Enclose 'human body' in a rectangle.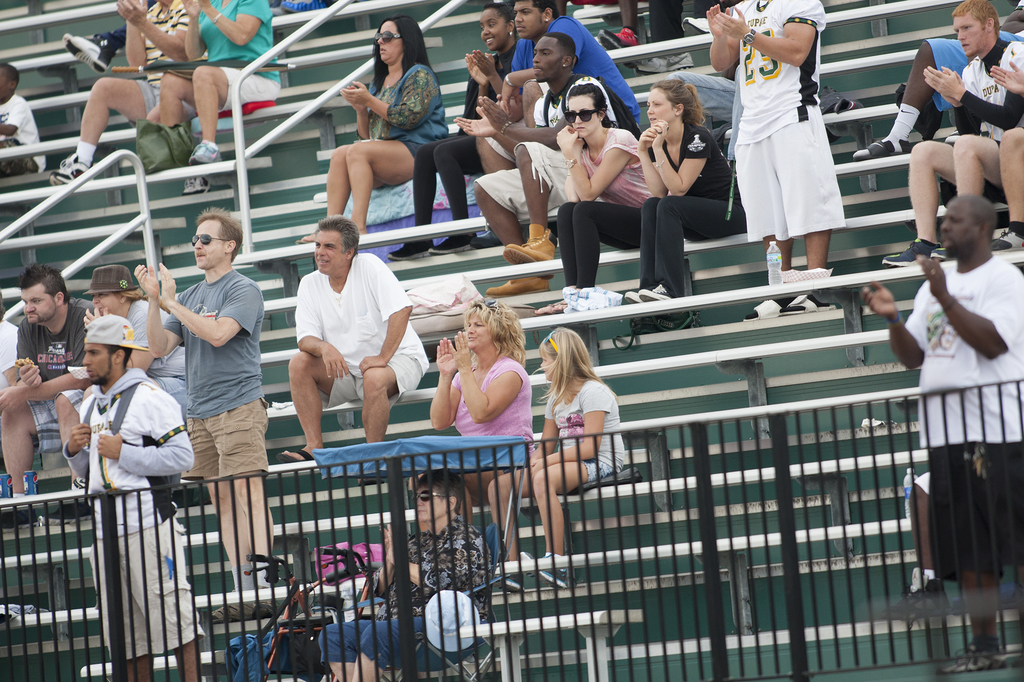
l=485, t=321, r=629, b=586.
